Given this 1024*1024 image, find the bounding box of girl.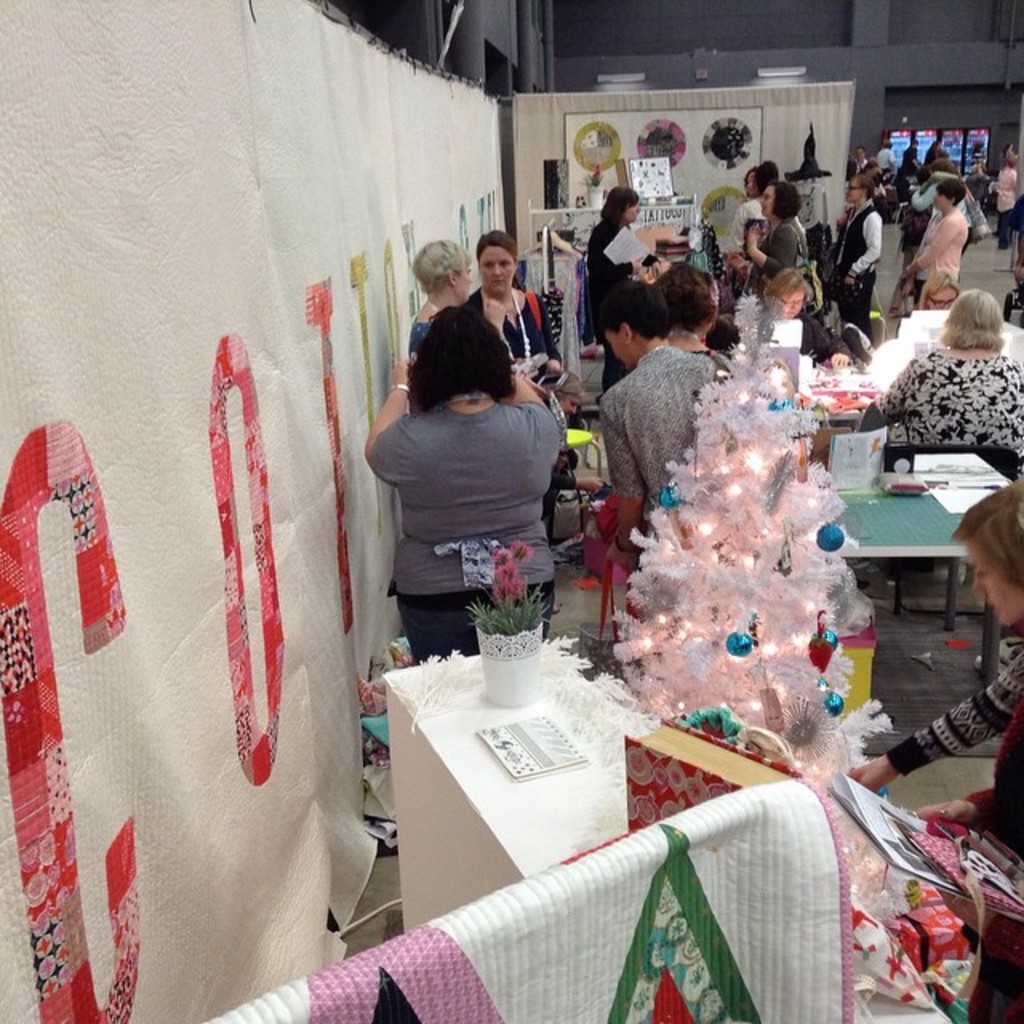
select_region(842, 470, 1022, 779).
